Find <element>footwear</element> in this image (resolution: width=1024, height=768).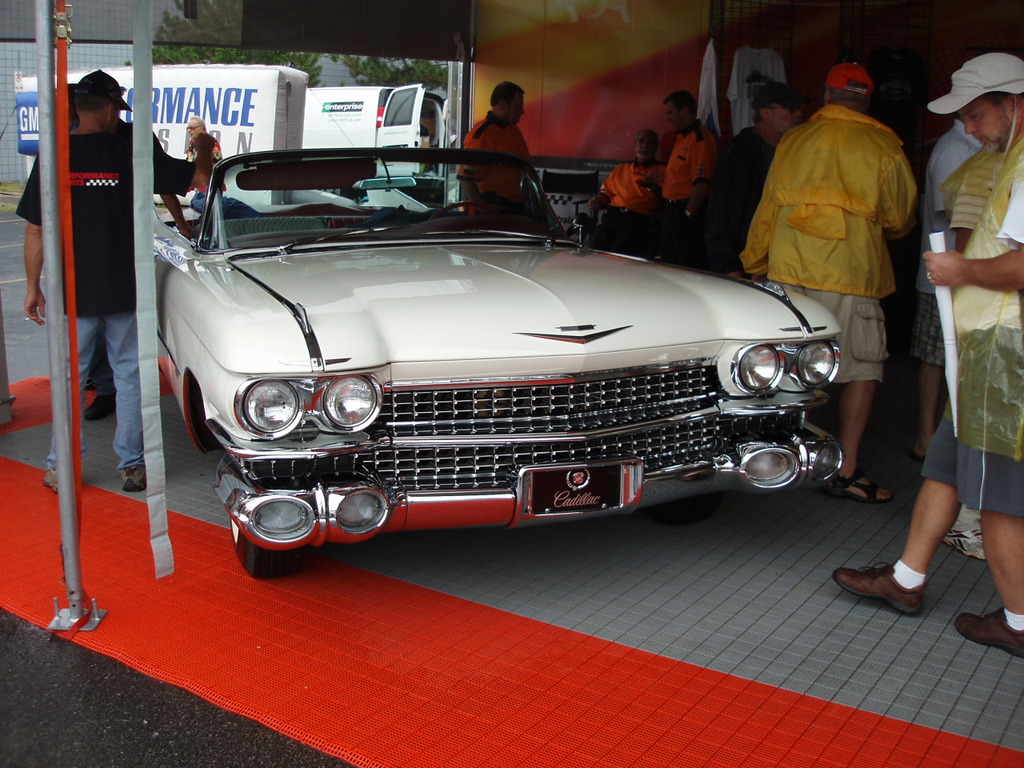
(39,470,63,490).
